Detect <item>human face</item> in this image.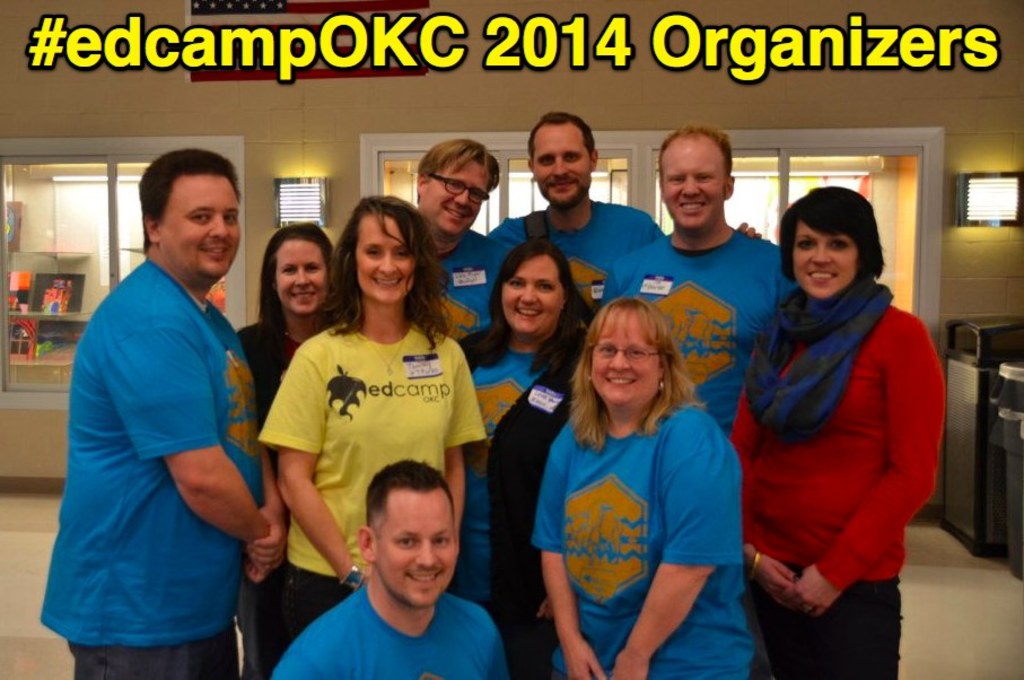
Detection: 428, 151, 491, 229.
